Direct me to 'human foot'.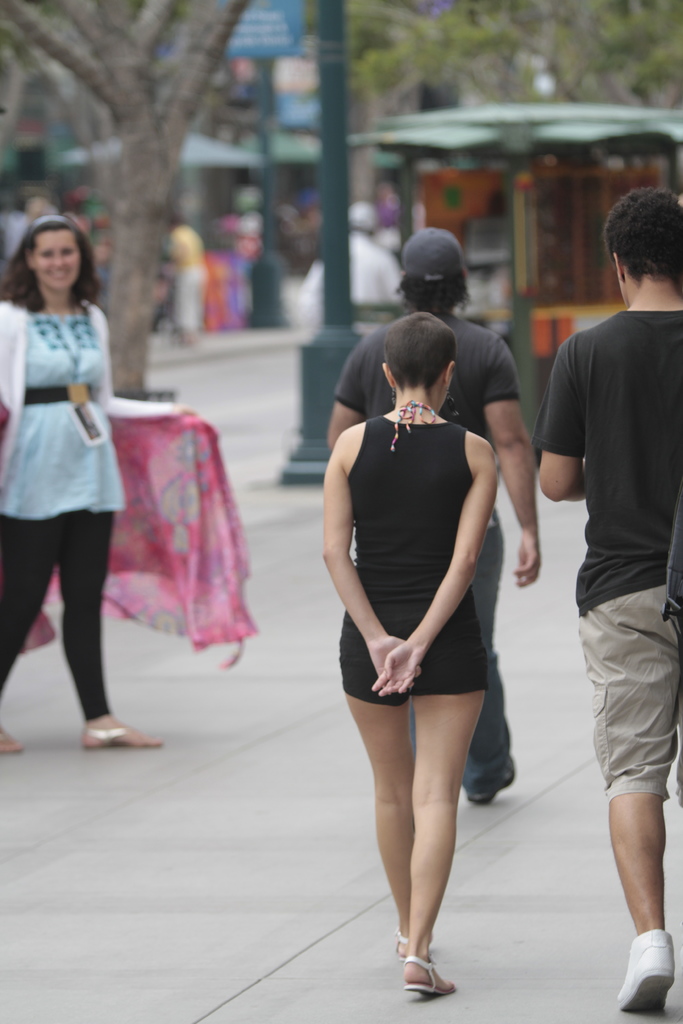
Direction: locate(392, 940, 458, 993).
